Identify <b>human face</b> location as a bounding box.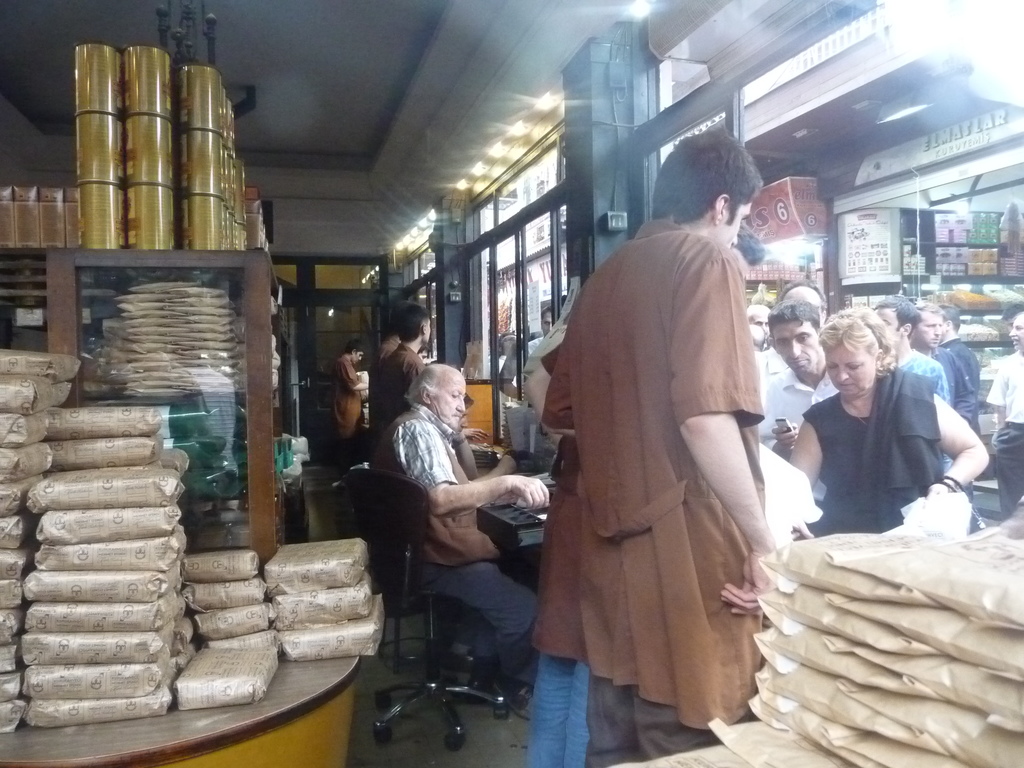
detection(432, 372, 466, 431).
